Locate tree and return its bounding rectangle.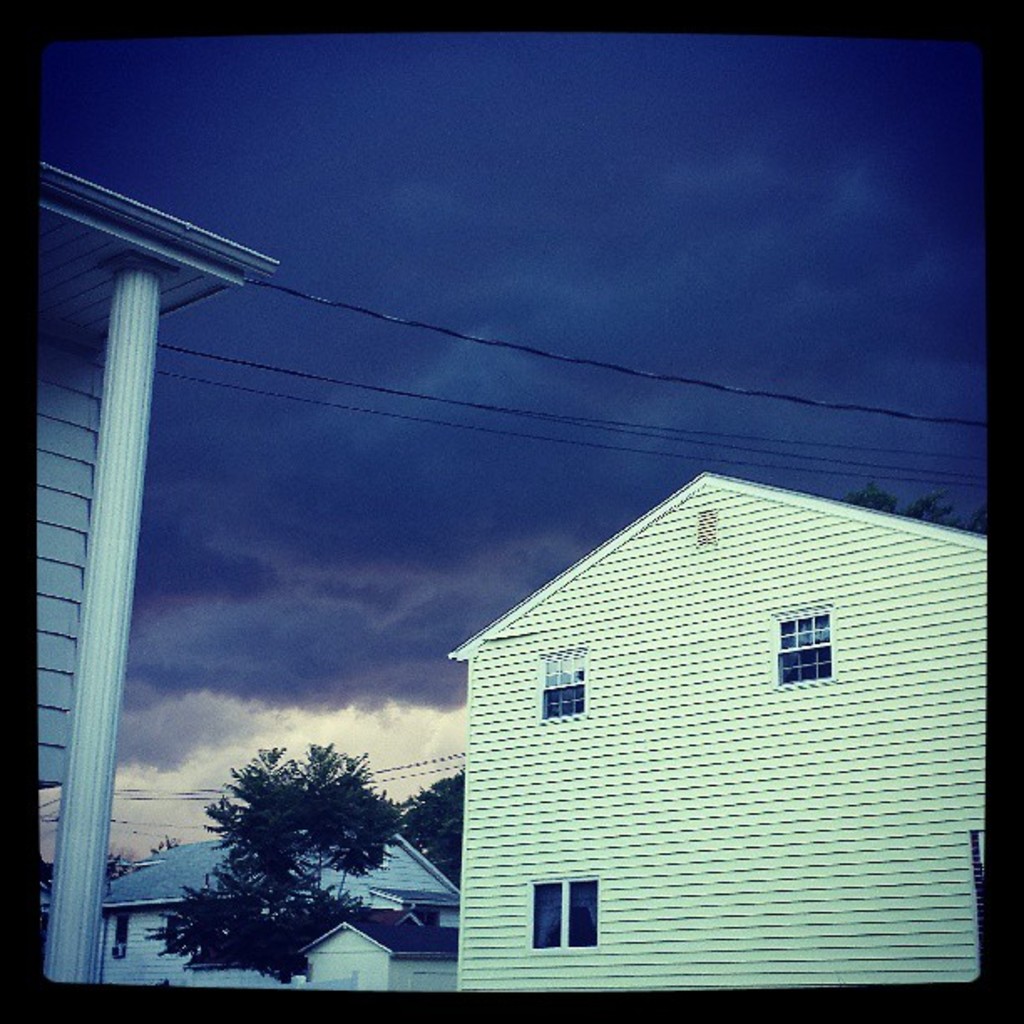
x1=144, y1=868, x2=371, y2=980.
